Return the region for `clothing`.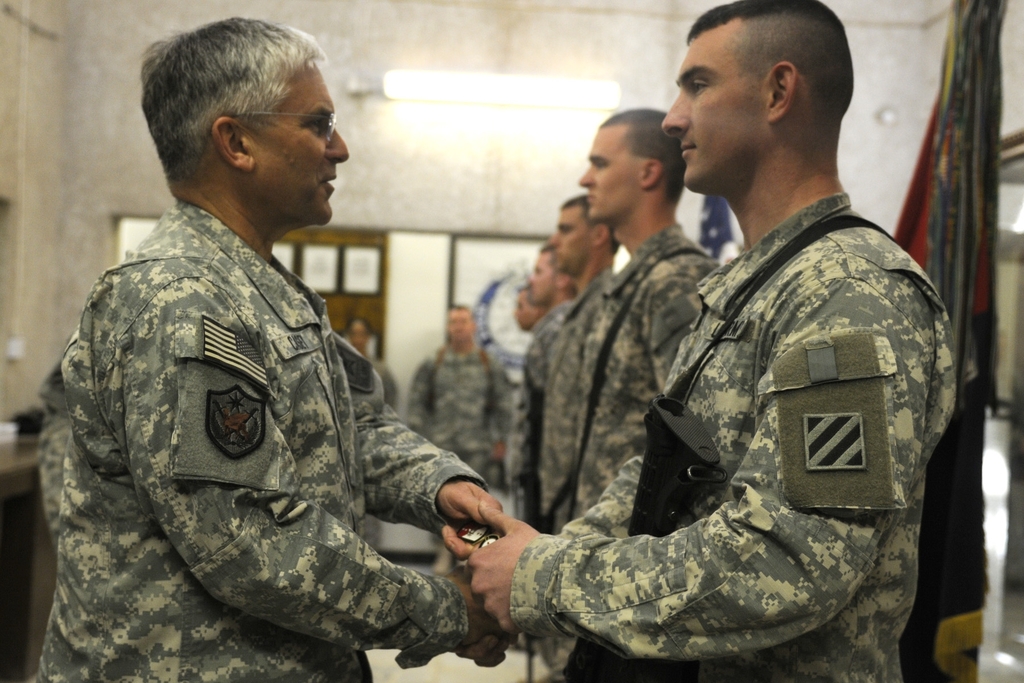
<box>493,181,918,682</box>.
